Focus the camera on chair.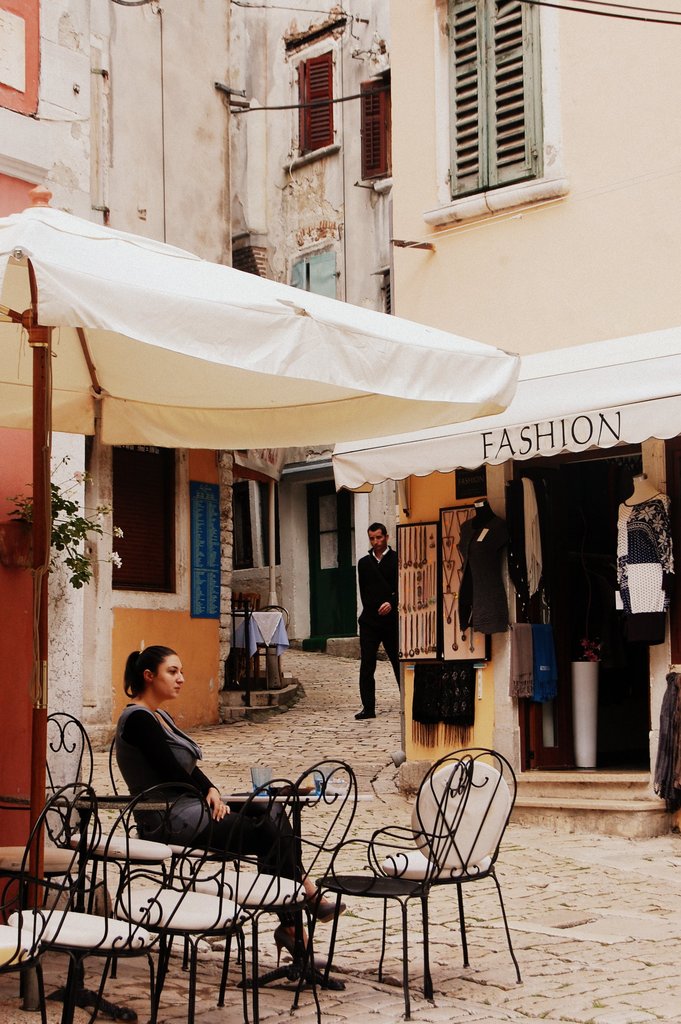
Focus region: x1=208, y1=758, x2=357, y2=1023.
